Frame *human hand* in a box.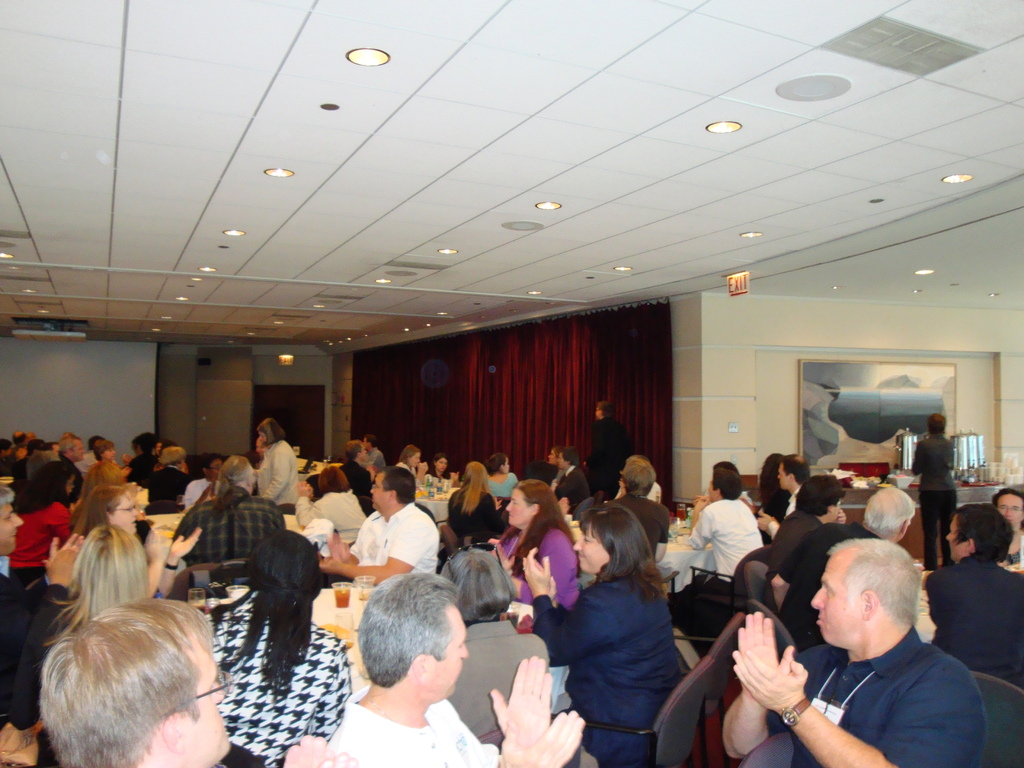
<region>42, 543, 78, 588</region>.
